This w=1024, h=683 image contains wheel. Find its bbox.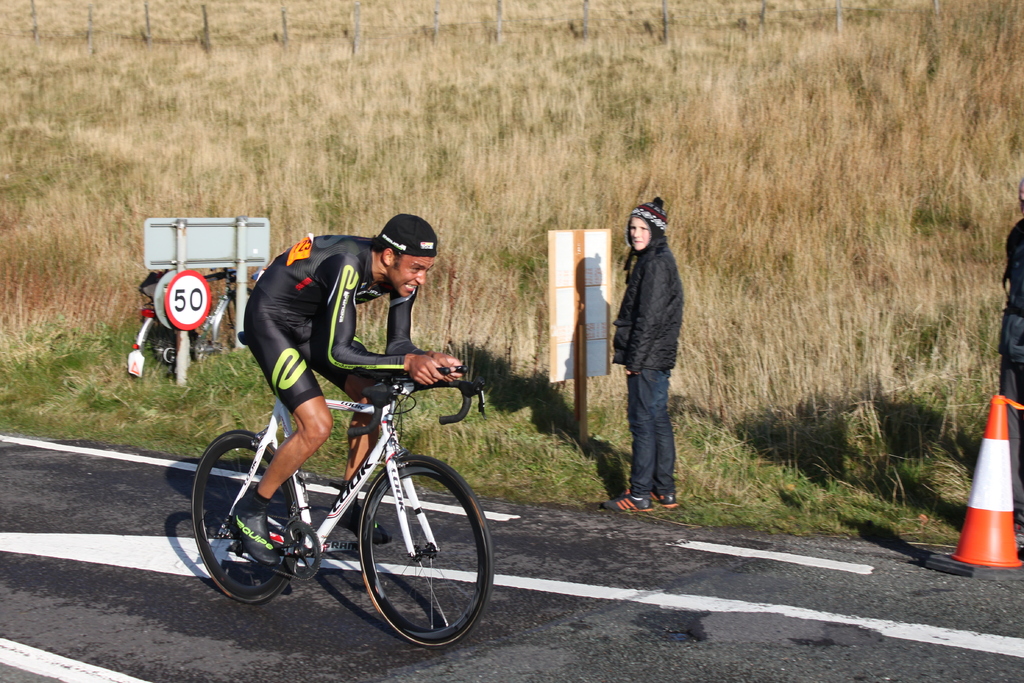
bbox=(195, 431, 296, 607).
